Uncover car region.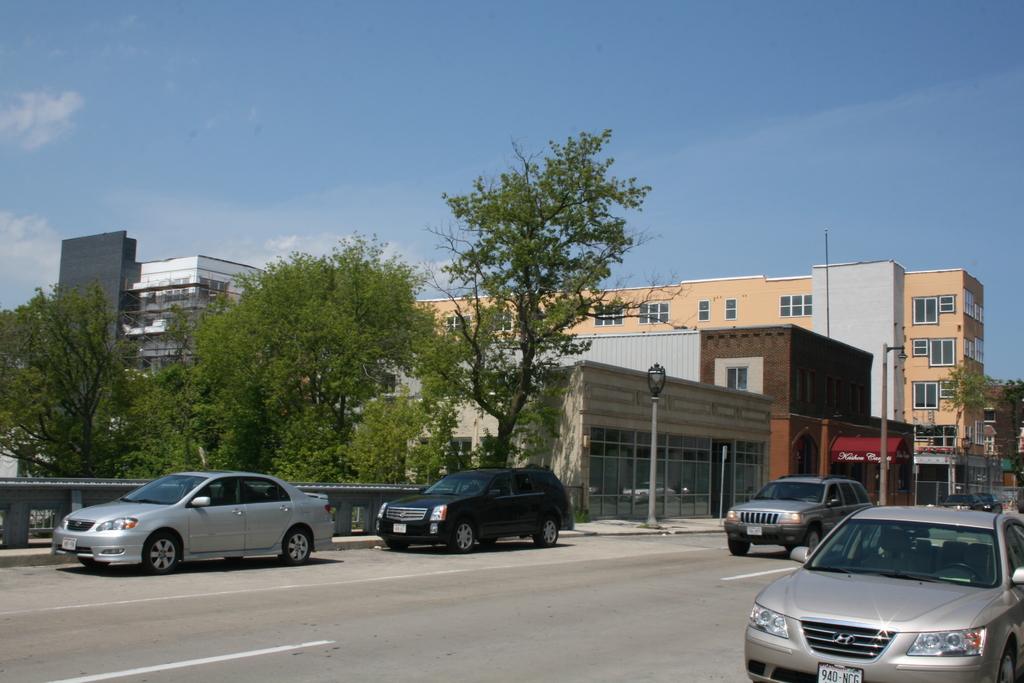
Uncovered: box(368, 460, 578, 563).
